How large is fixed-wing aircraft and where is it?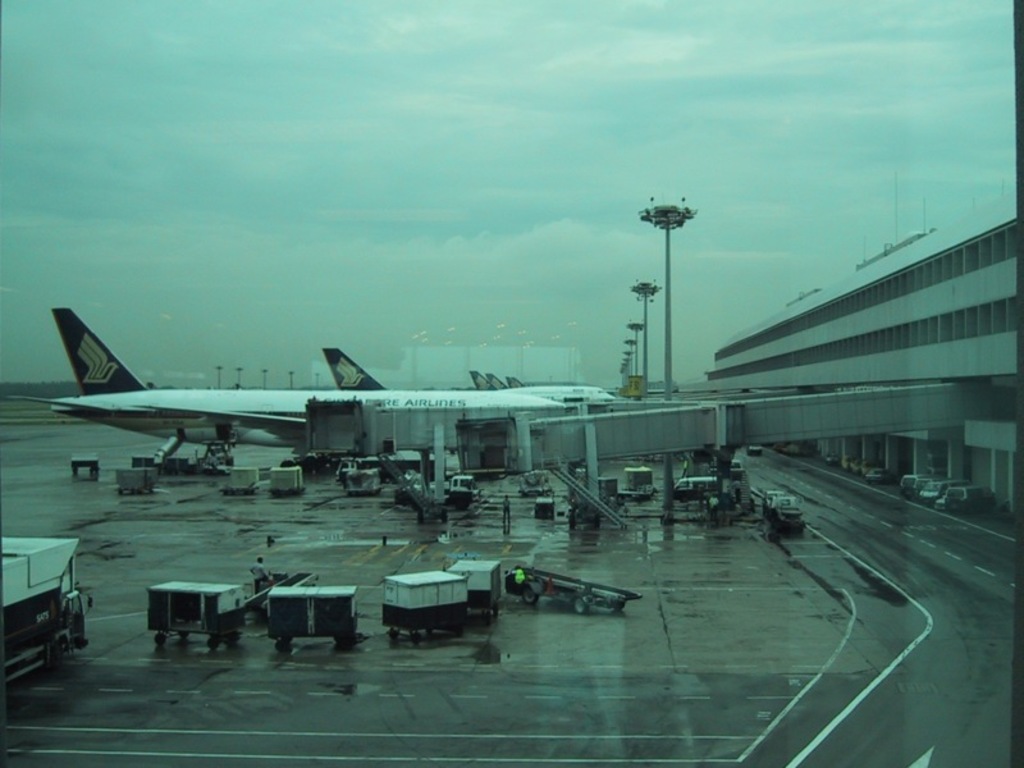
Bounding box: 317 344 393 389.
